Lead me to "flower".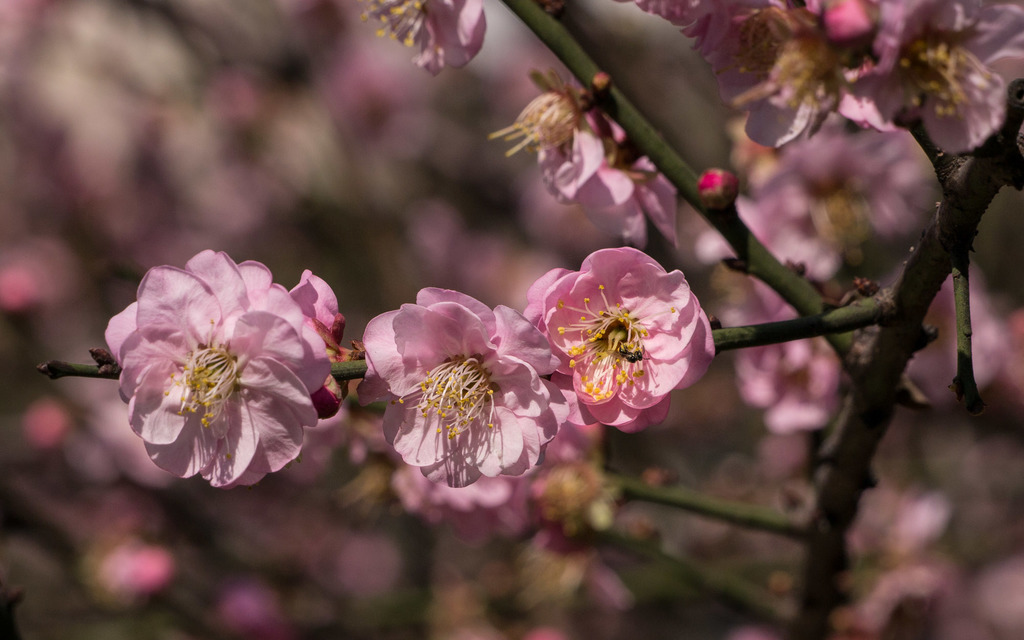
Lead to crop(356, 287, 554, 484).
